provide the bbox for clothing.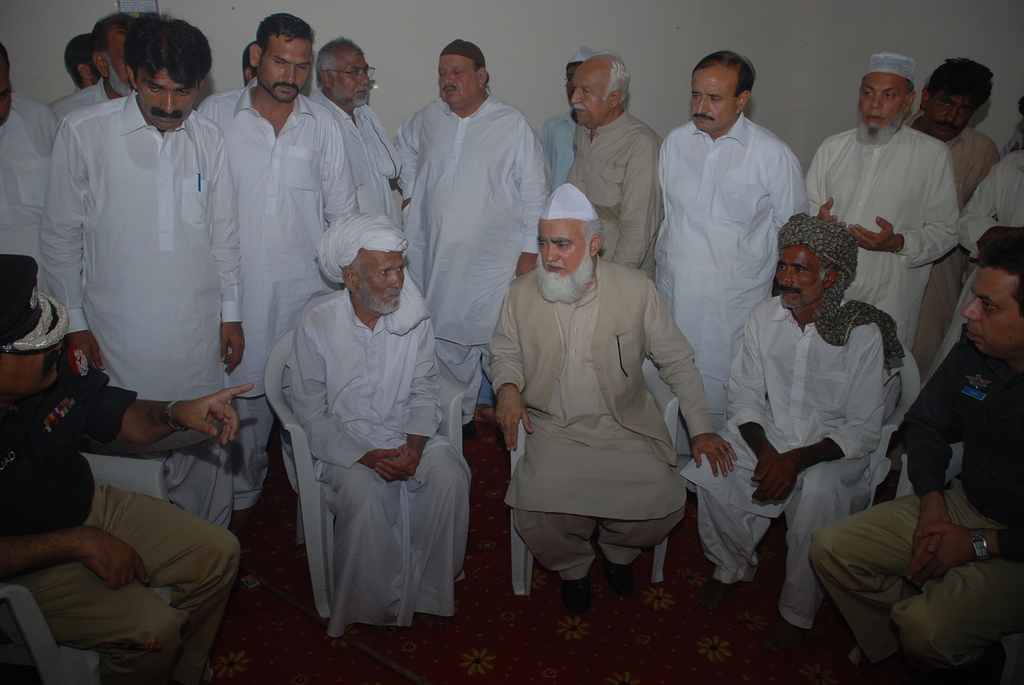
bbox=[899, 117, 1004, 374].
